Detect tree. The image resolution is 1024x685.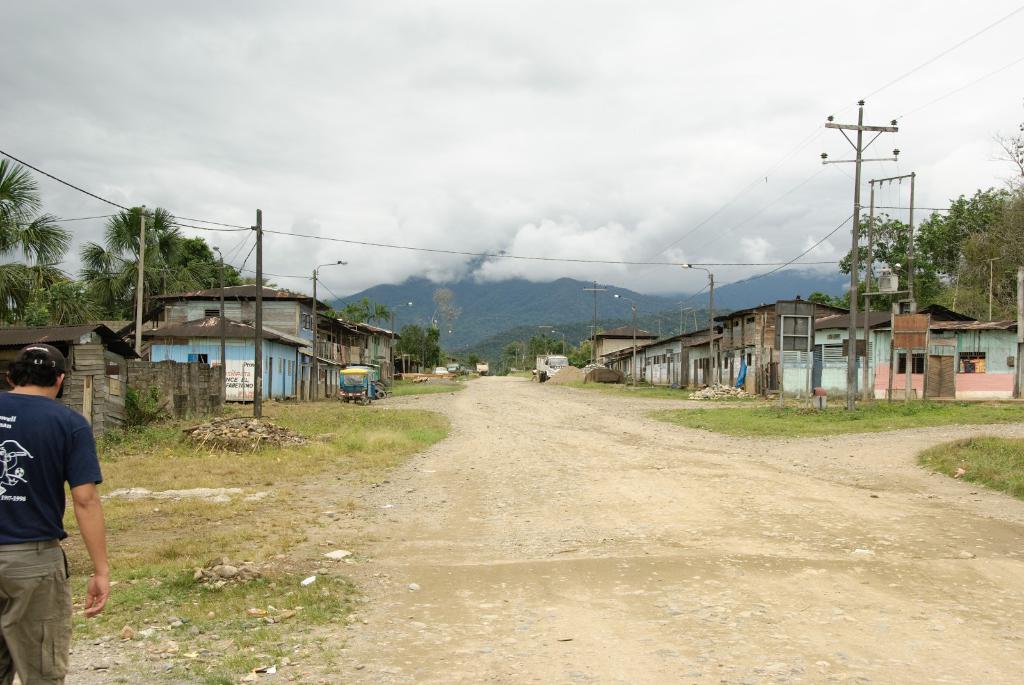
[559, 342, 594, 370].
